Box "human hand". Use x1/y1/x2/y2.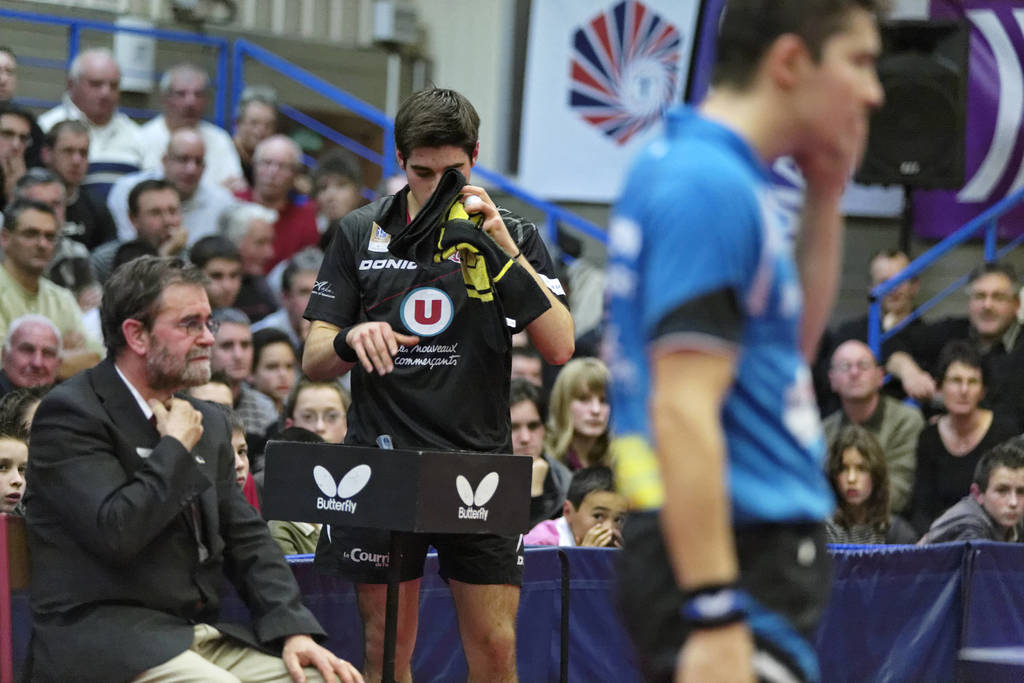
60/327/88/350.
